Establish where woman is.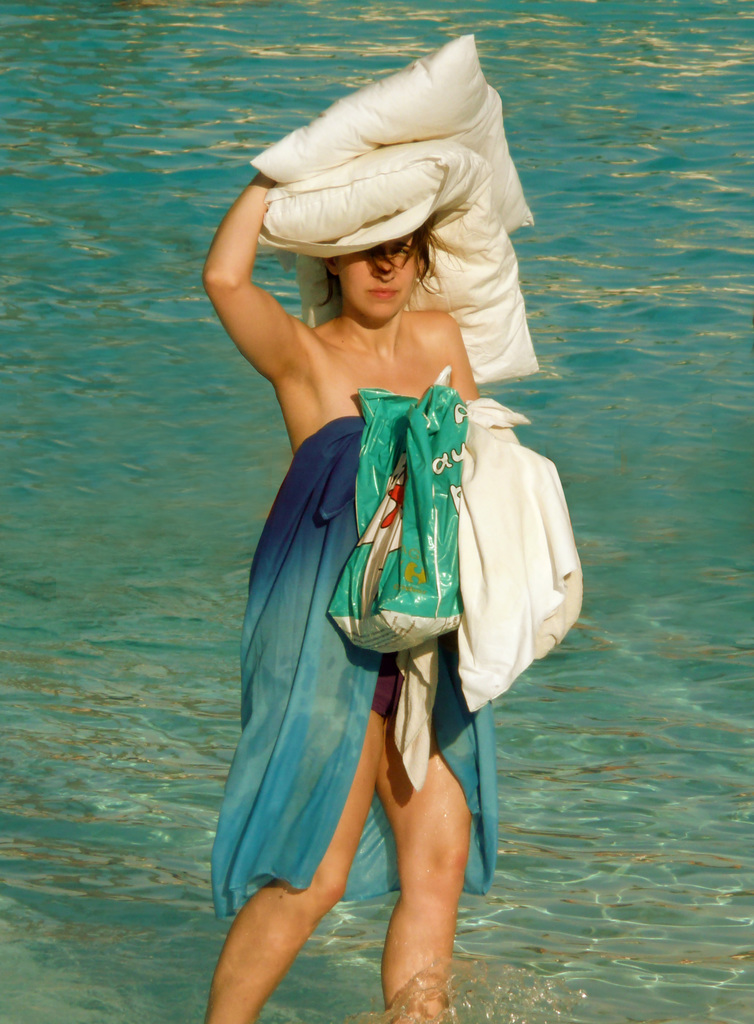
Established at (195, 96, 589, 1008).
